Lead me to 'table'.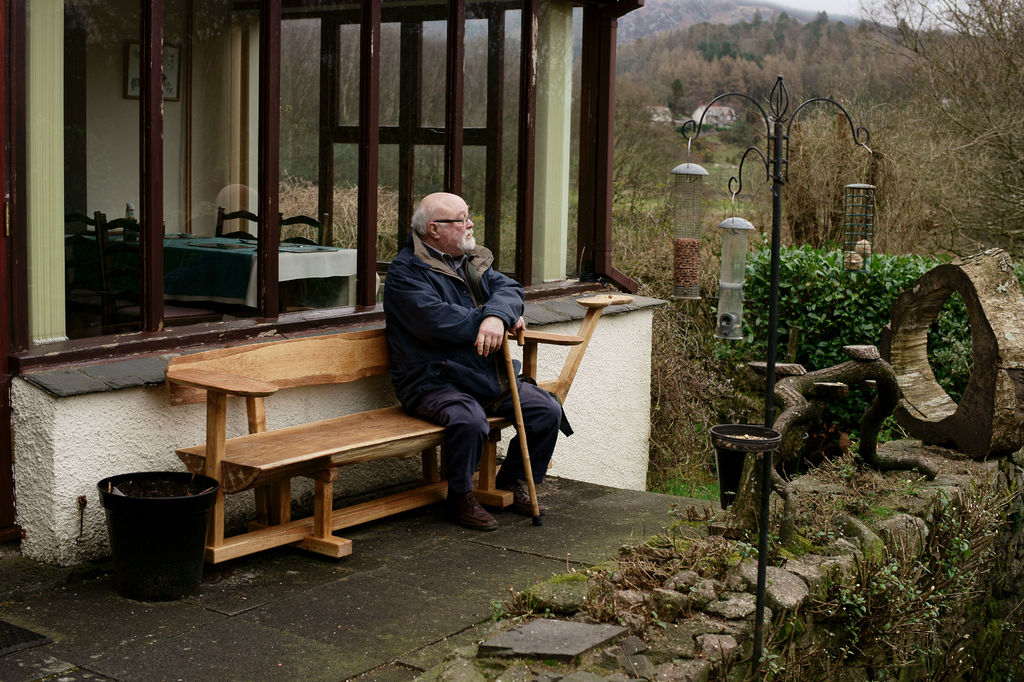
Lead to (60,226,373,314).
